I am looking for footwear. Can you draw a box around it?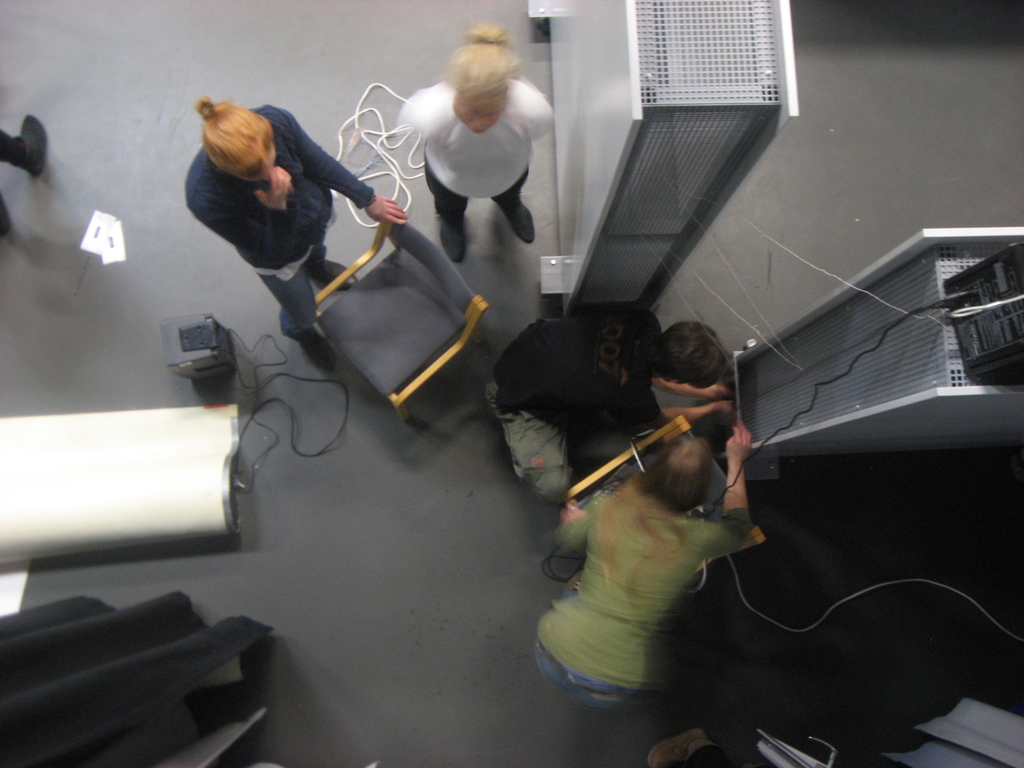
Sure, the bounding box is x1=645 y1=728 x2=717 y2=767.
